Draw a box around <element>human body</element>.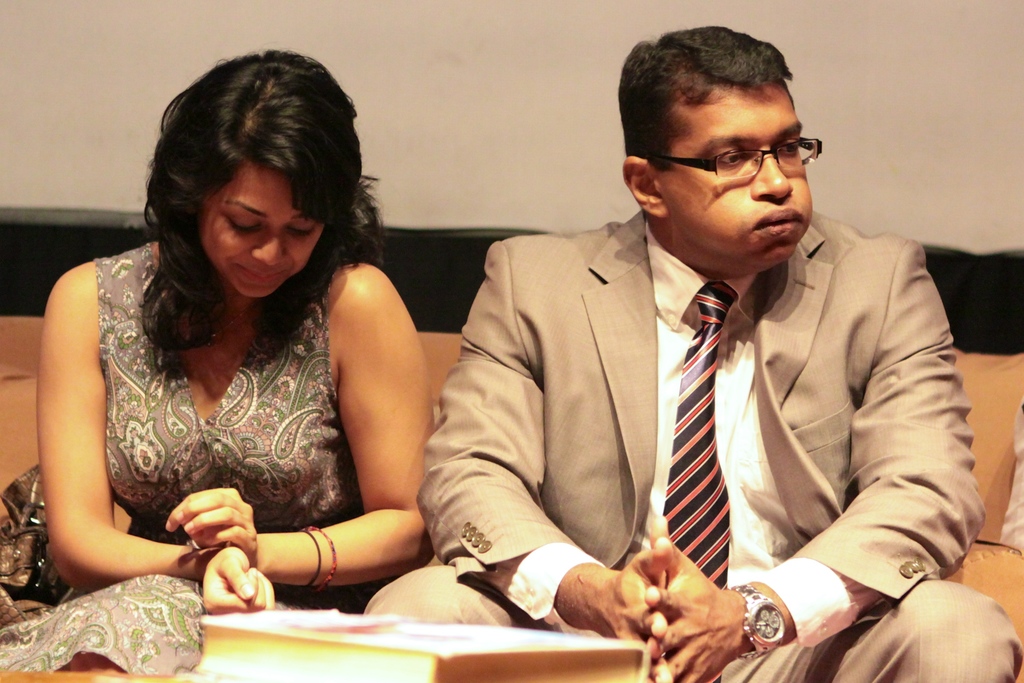
bbox=[39, 68, 520, 621].
